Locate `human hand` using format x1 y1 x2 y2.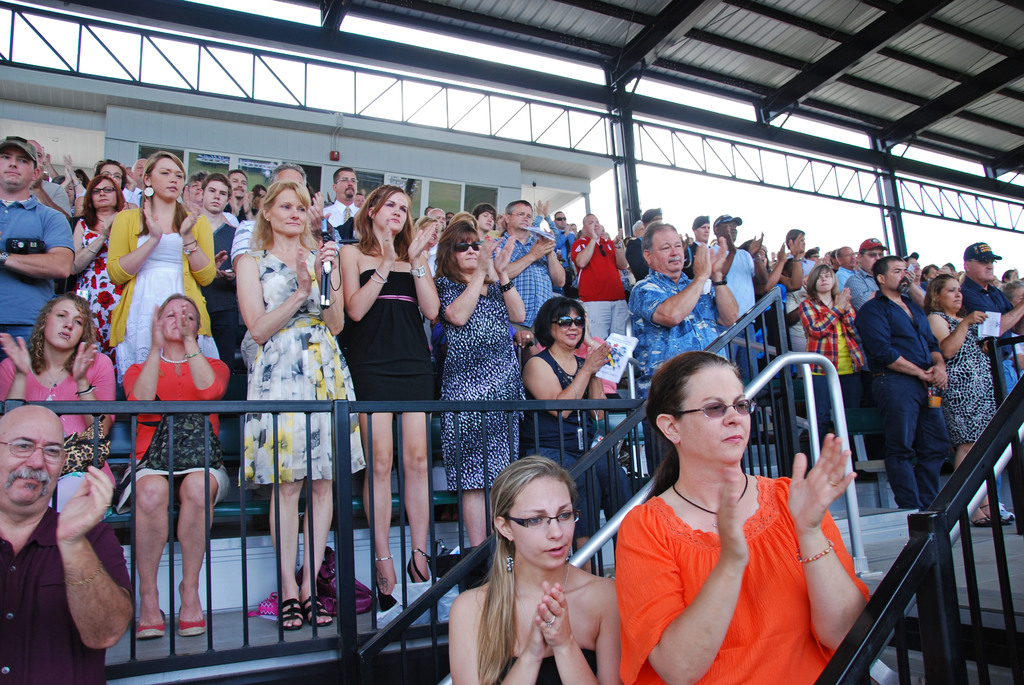
532 197 544 214.
